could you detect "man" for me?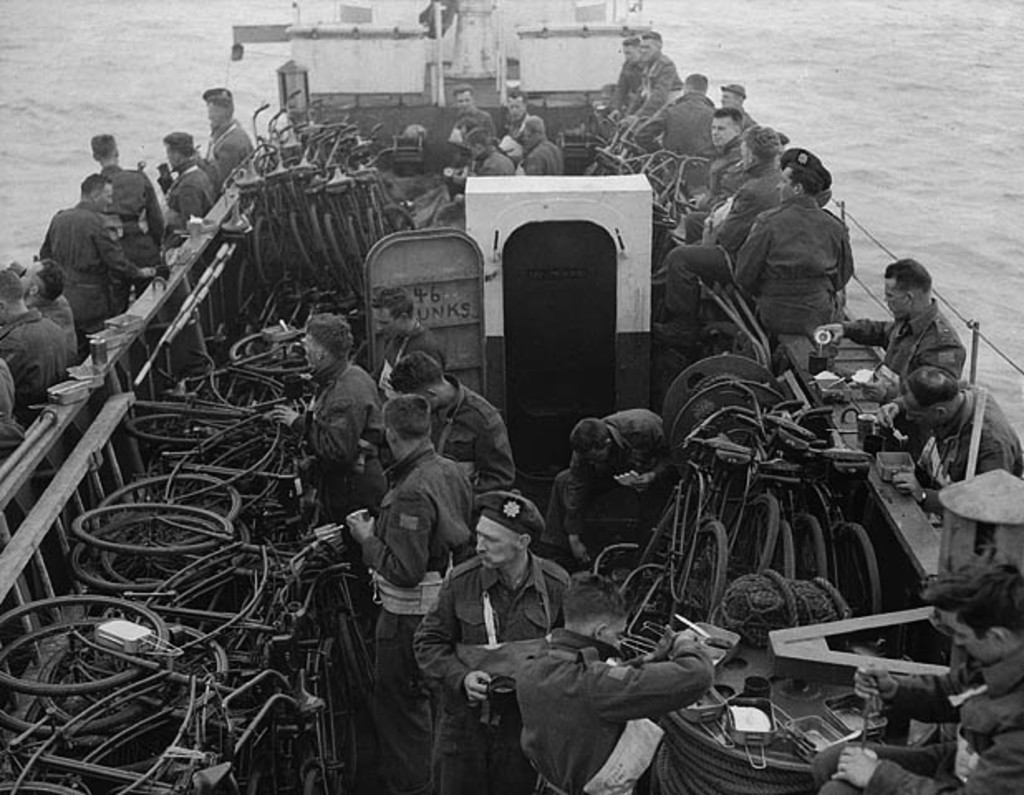
Detection result: Rect(384, 349, 512, 490).
